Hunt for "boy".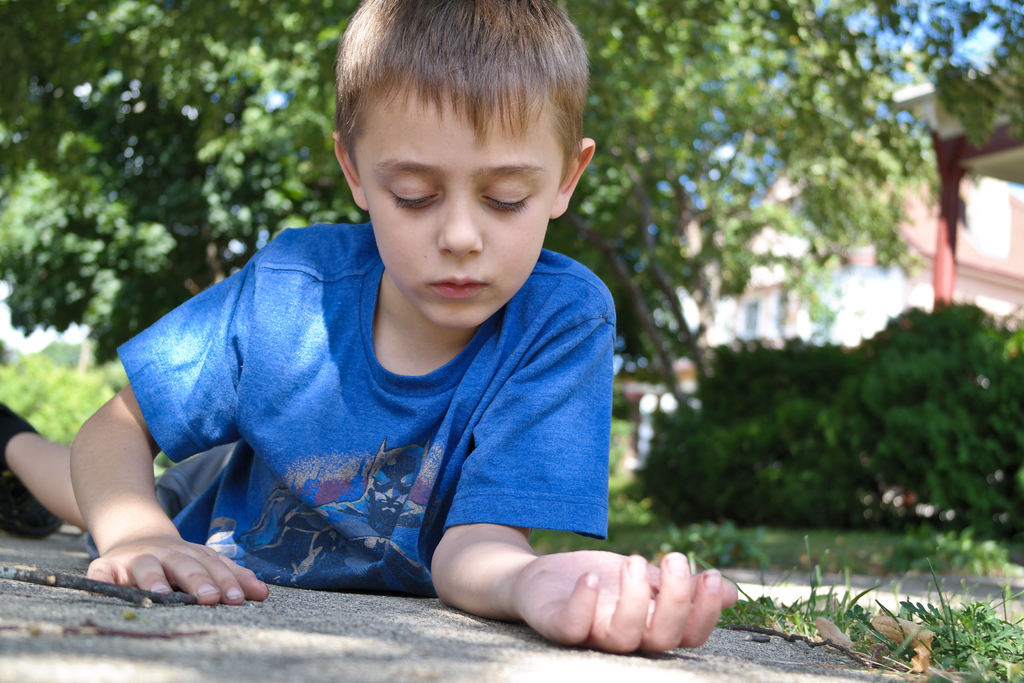
Hunted down at [37, 17, 796, 639].
